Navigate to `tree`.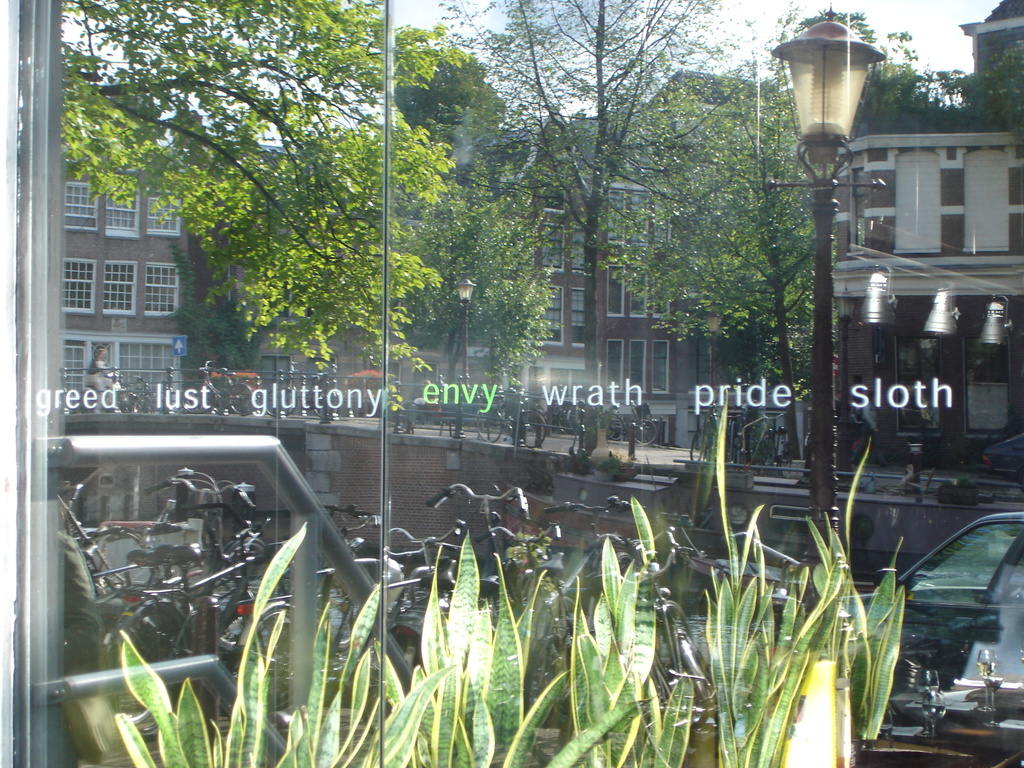
Navigation target: 65 32 435 396.
